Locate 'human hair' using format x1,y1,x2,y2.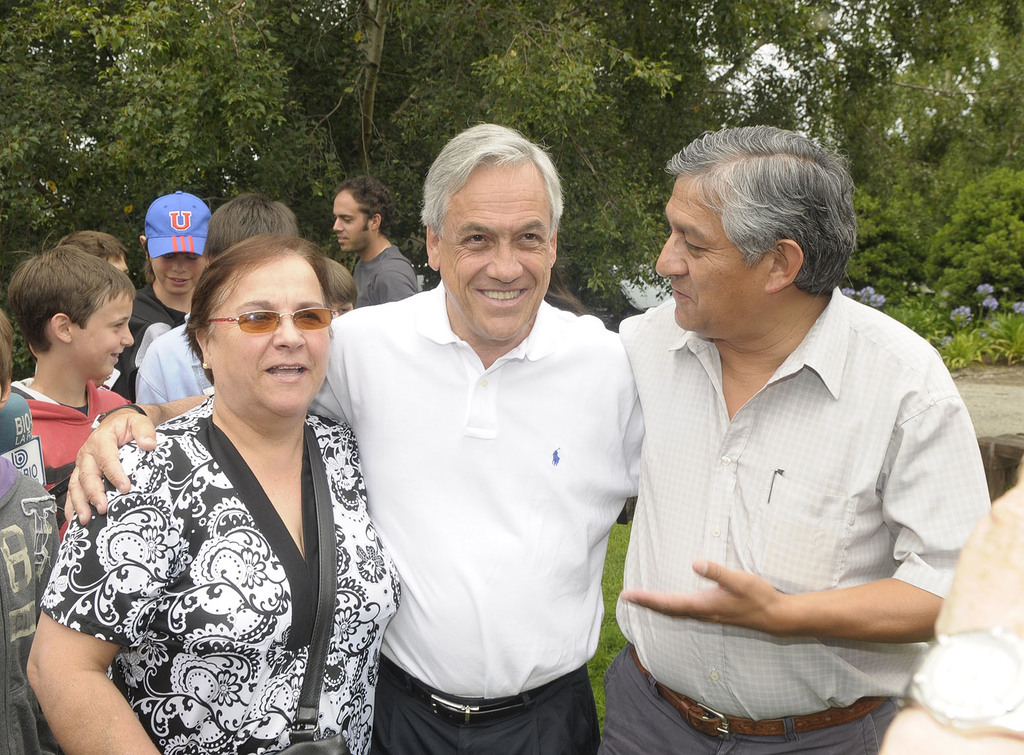
414,120,567,240.
